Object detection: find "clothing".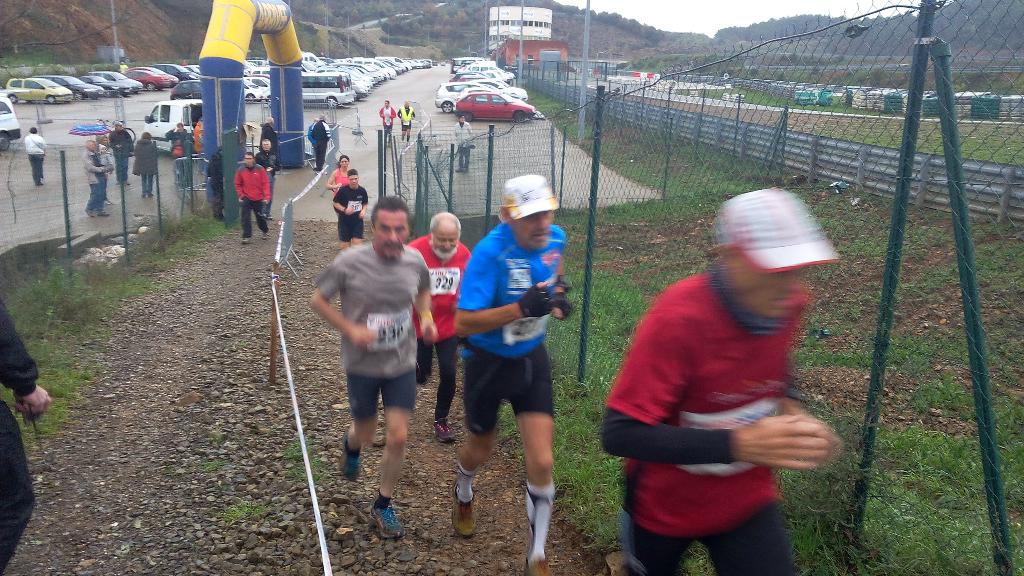
left=257, top=152, right=282, bottom=214.
